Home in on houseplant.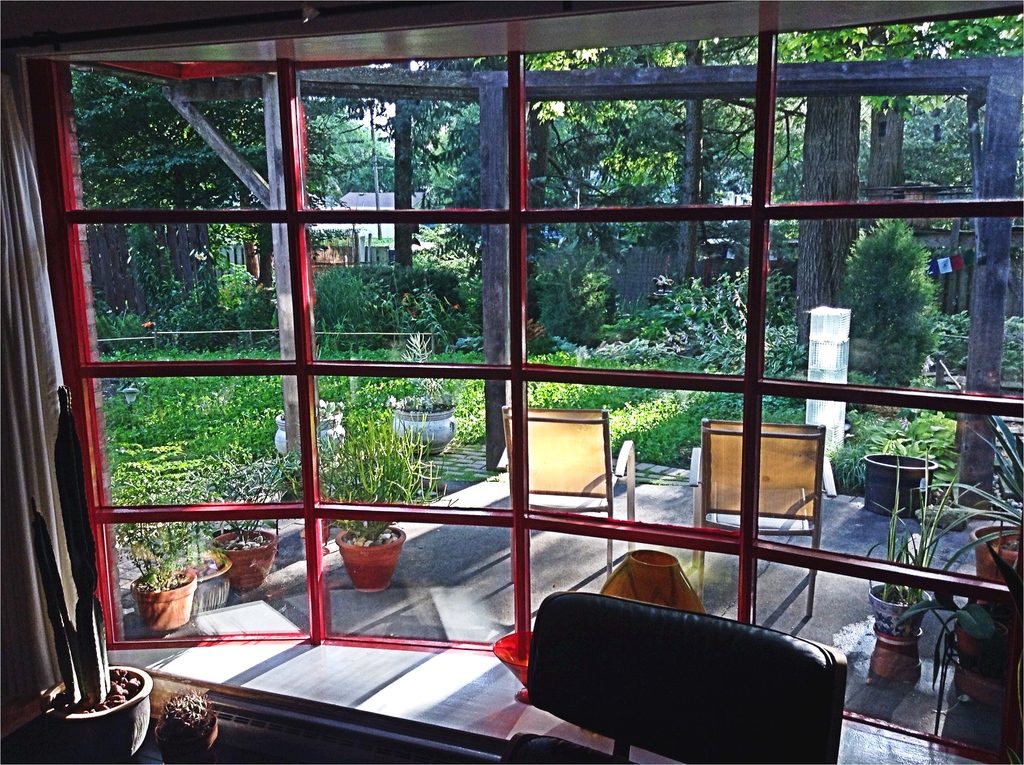
Homed in at rect(966, 411, 1023, 604).
